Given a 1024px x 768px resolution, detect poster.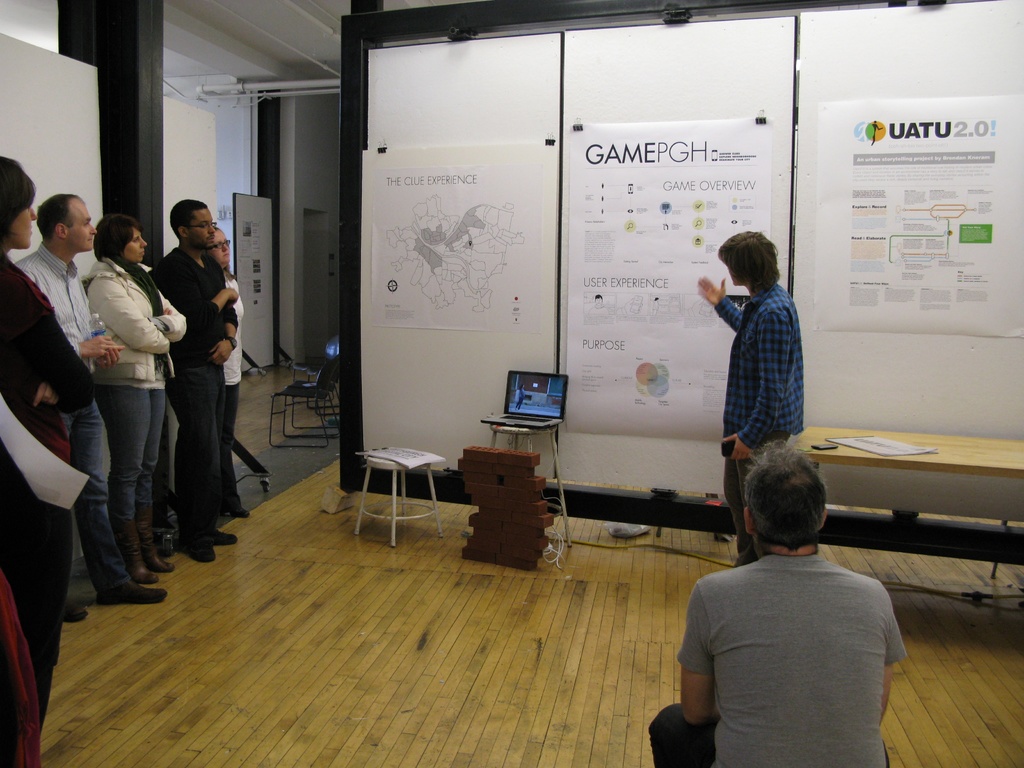
(816,99,1023,339).
